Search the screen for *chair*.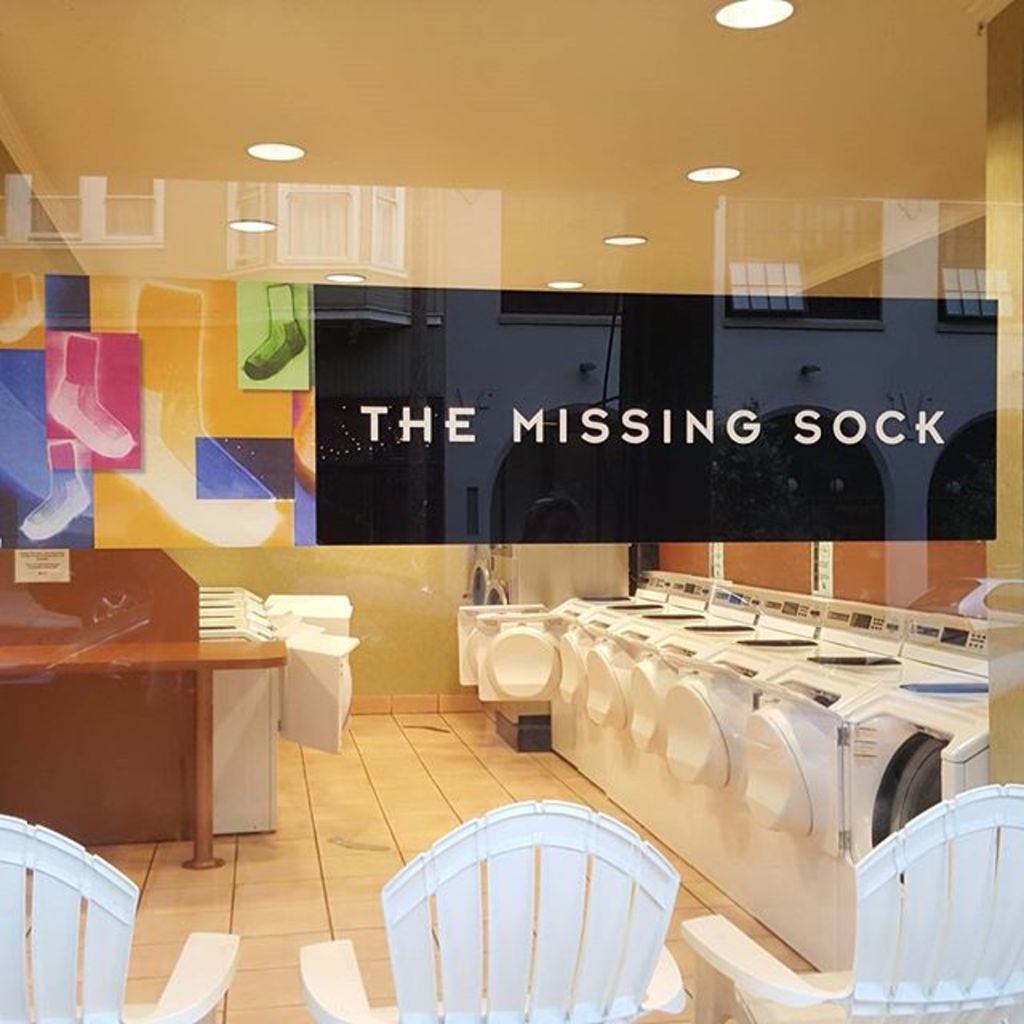
Found at [291, 798, 688, 1022].
